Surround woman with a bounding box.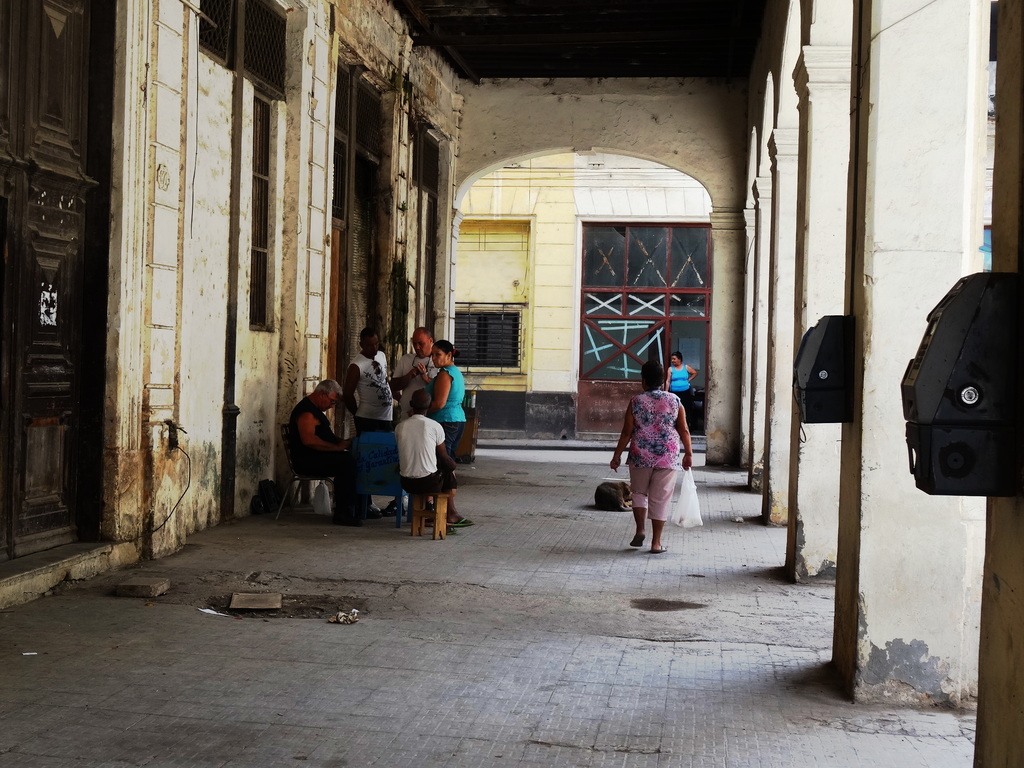
bbox=[614, 378, 709, 550].
